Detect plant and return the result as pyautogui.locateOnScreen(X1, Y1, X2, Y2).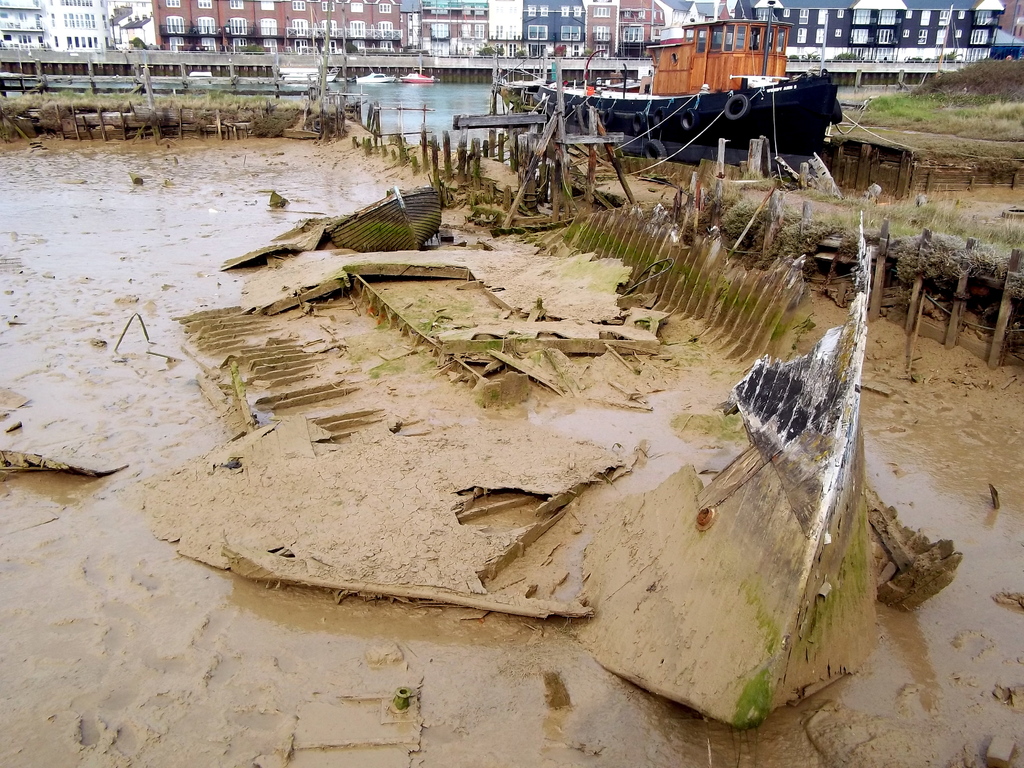
pyautogui.locateOnScreen(904, 51, 923, 61).
